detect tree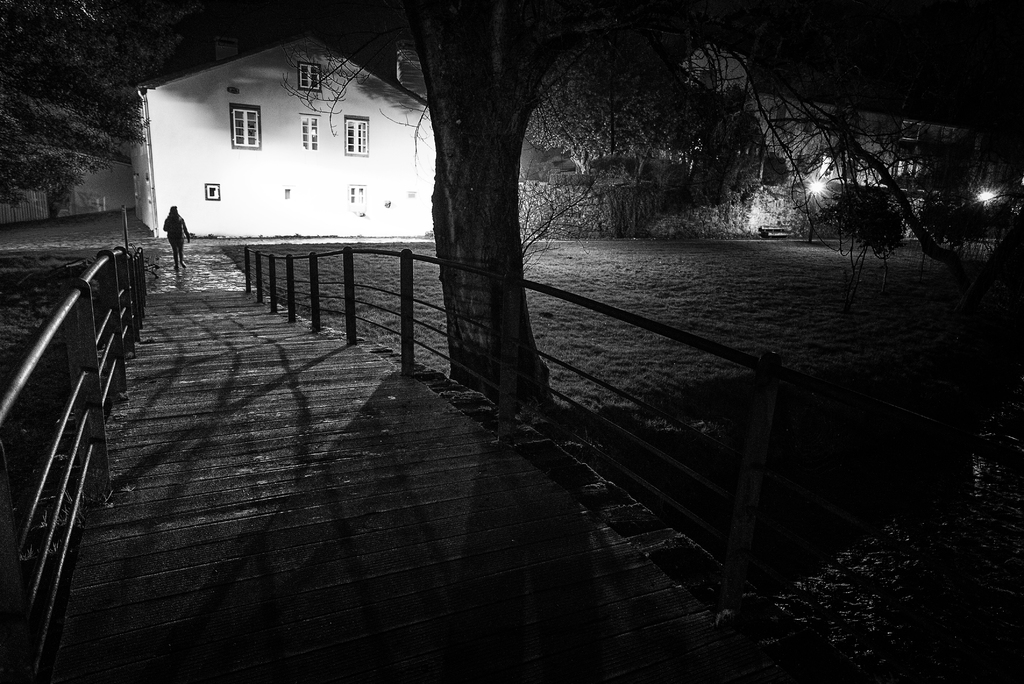
box(0, 0, 194, 211)
